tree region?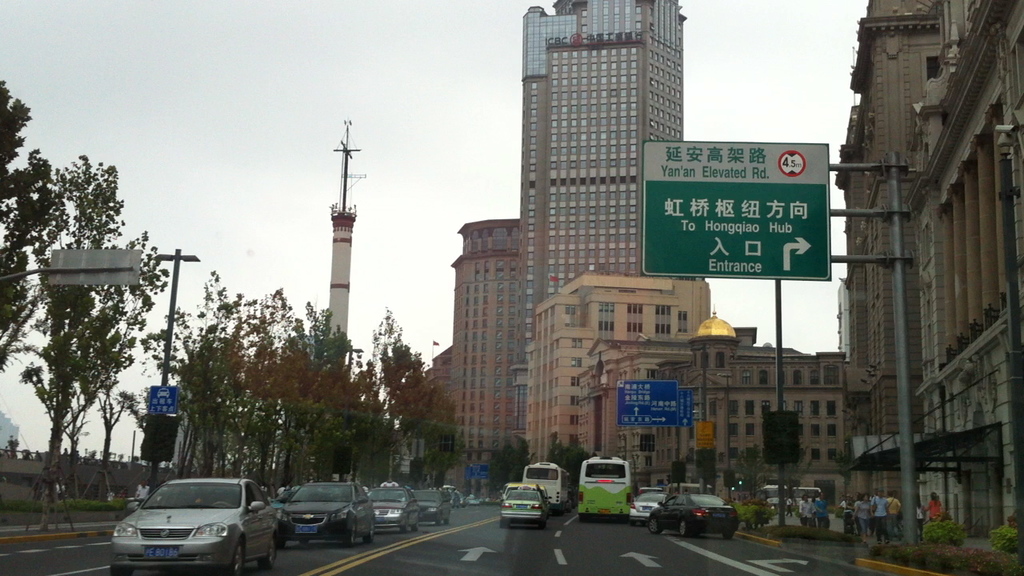
<box>0,150,174,530</box>
